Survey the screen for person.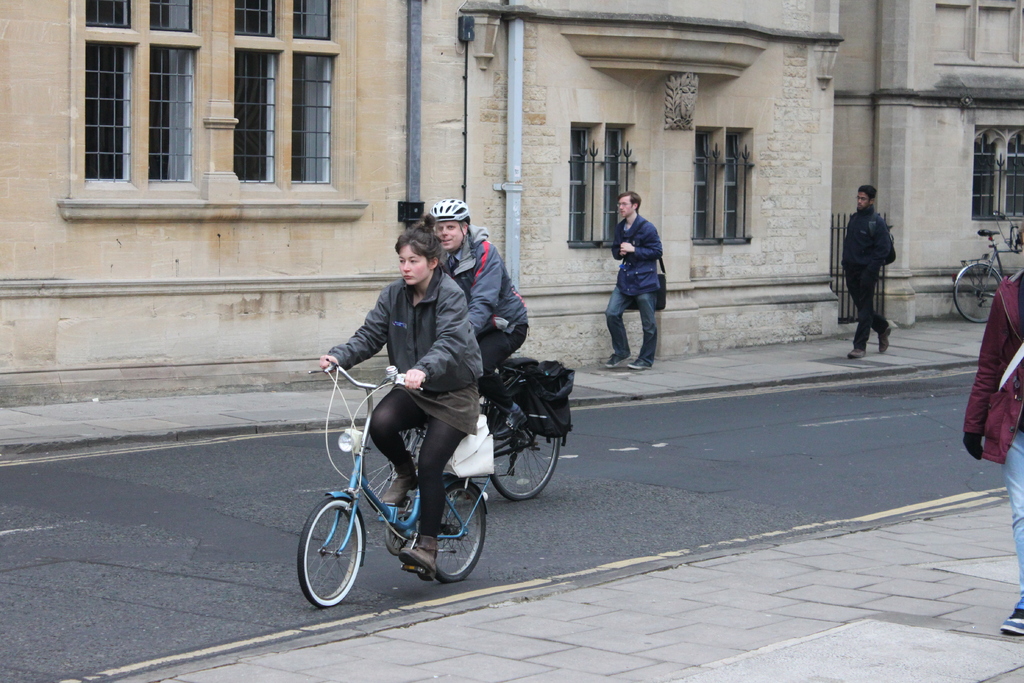
Survey found: 962:215:1023:634.
